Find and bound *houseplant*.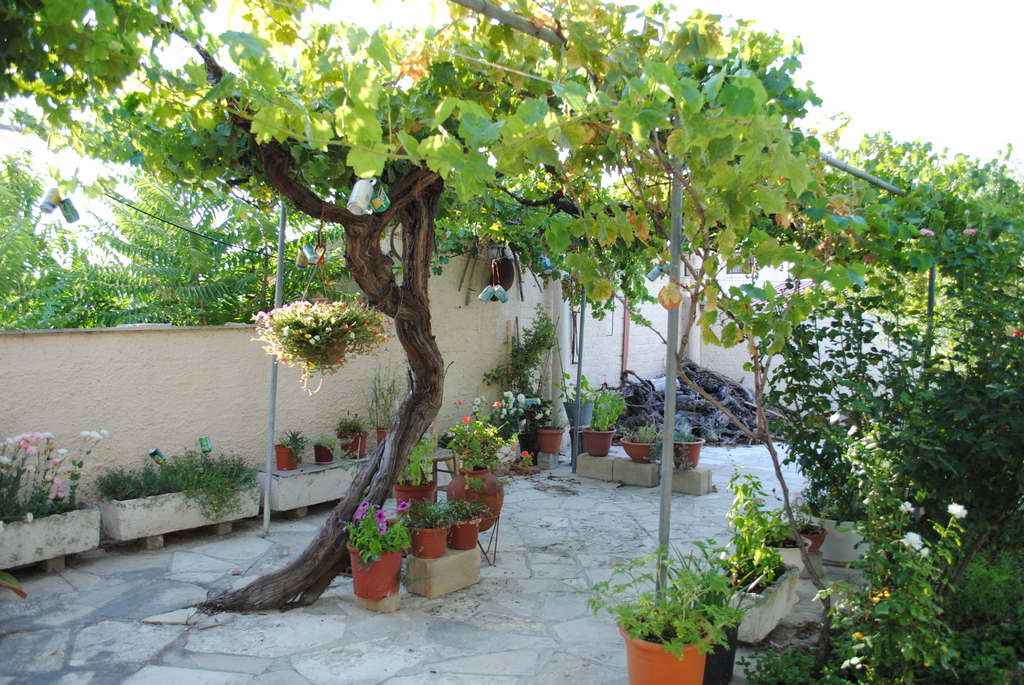
Bound: 759,493,808,604.
